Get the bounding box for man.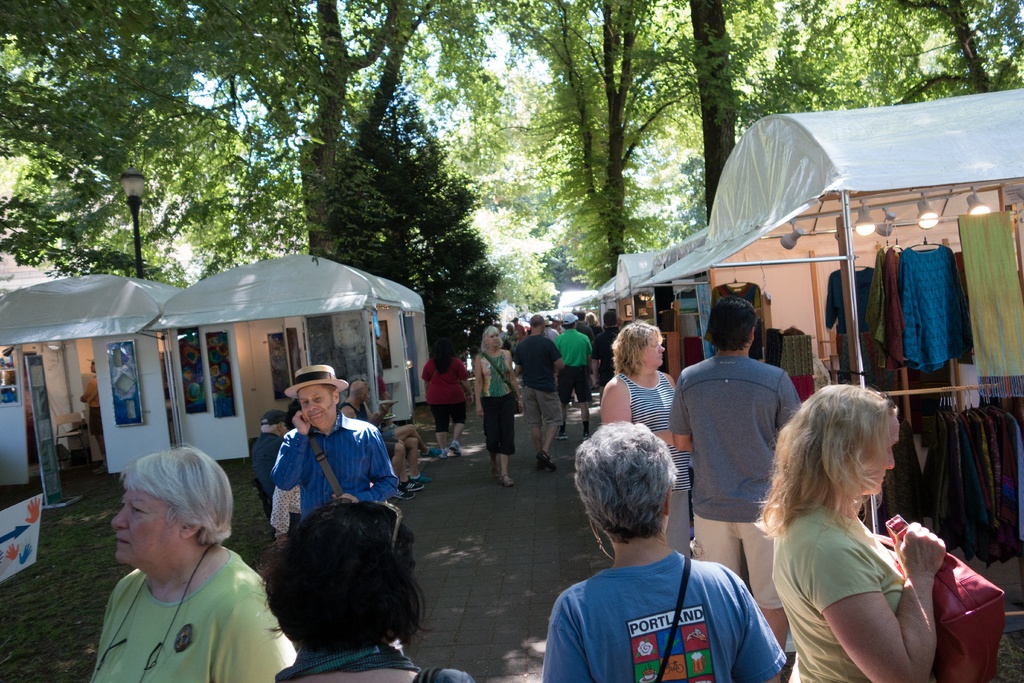
crop(261, 354, 399, 525).
